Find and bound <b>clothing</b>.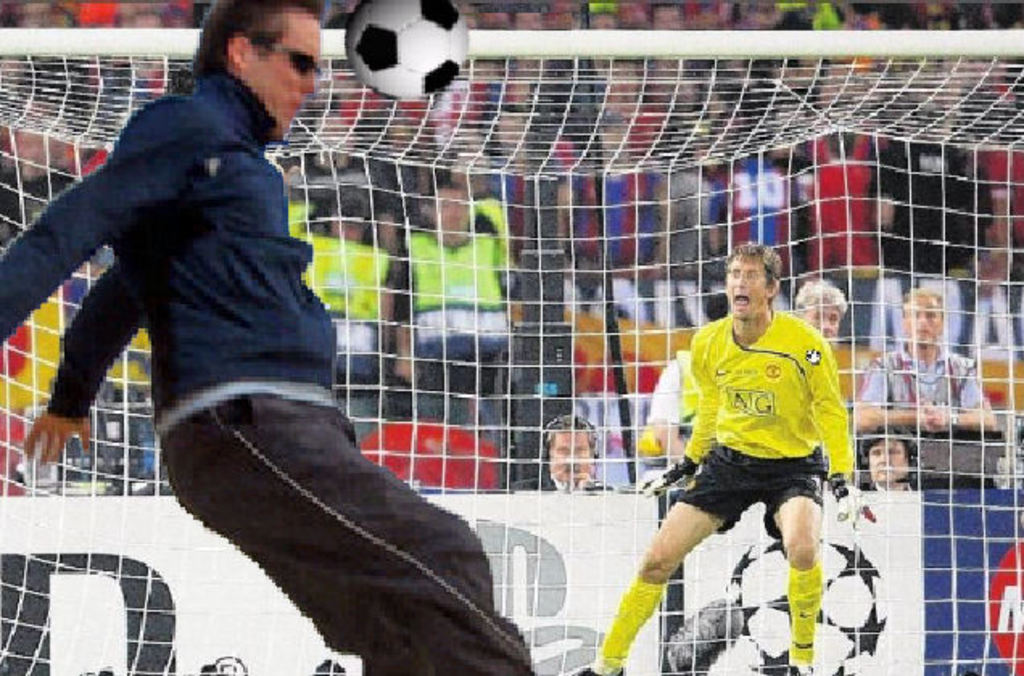
Bound: <region>509, 470, 580, 491</region>.
